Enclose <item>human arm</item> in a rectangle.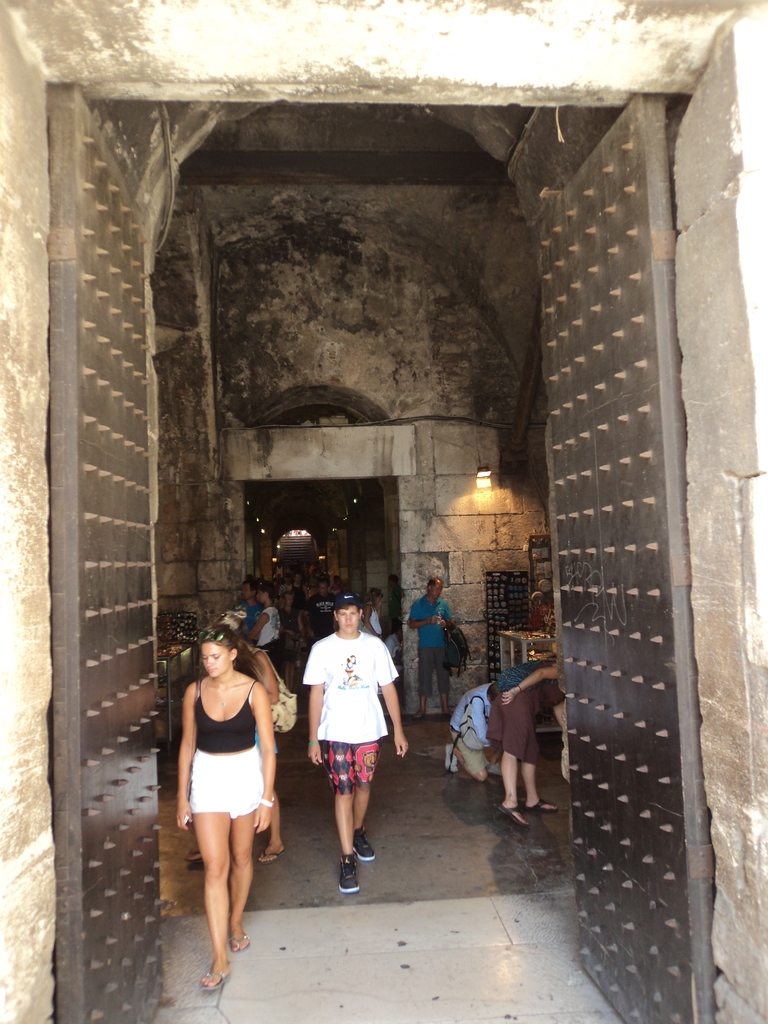
[x1=258, y1=659, x2=277, y2=686].
